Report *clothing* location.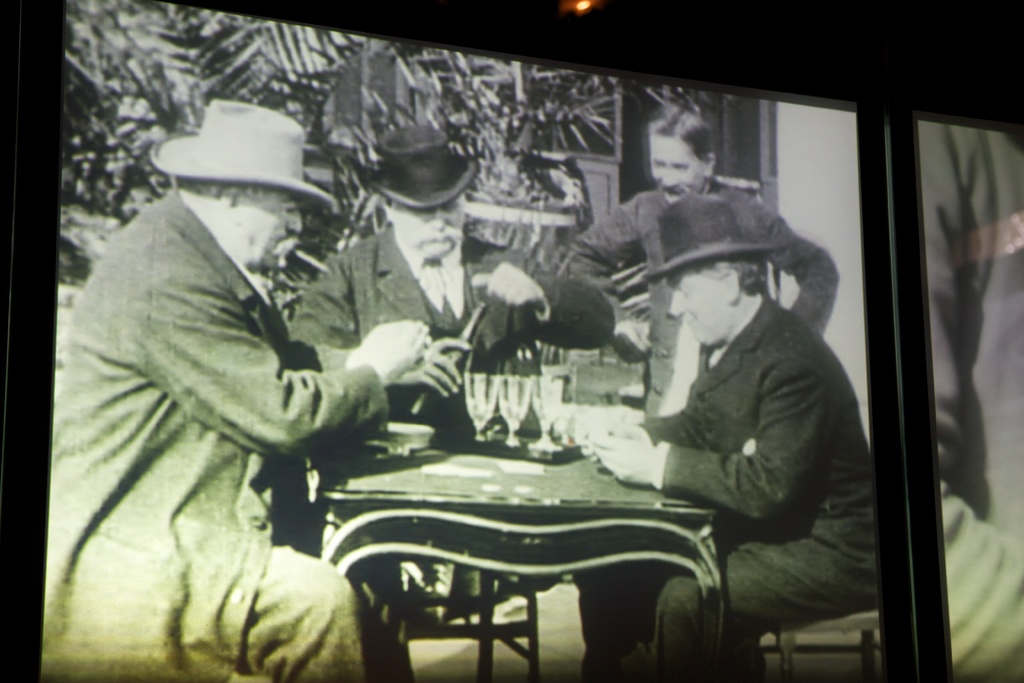
Report: Rect(54, 131, 404, 653).
